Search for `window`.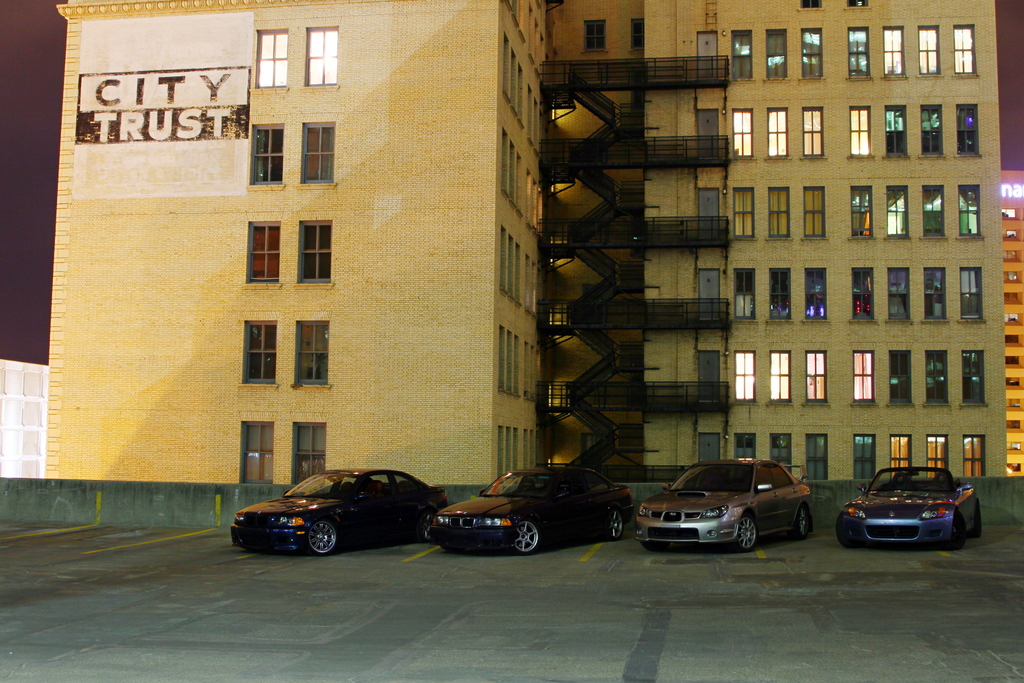
Found at [799, 31, 822, 74].
